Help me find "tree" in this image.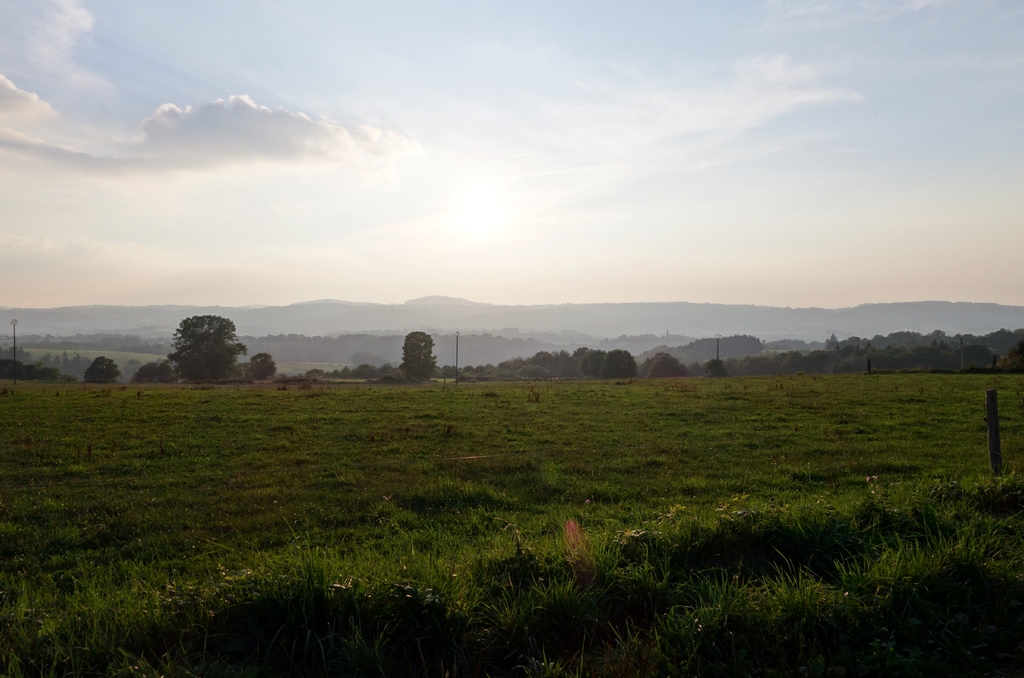
Found it: 644, 355, 694, 377.
